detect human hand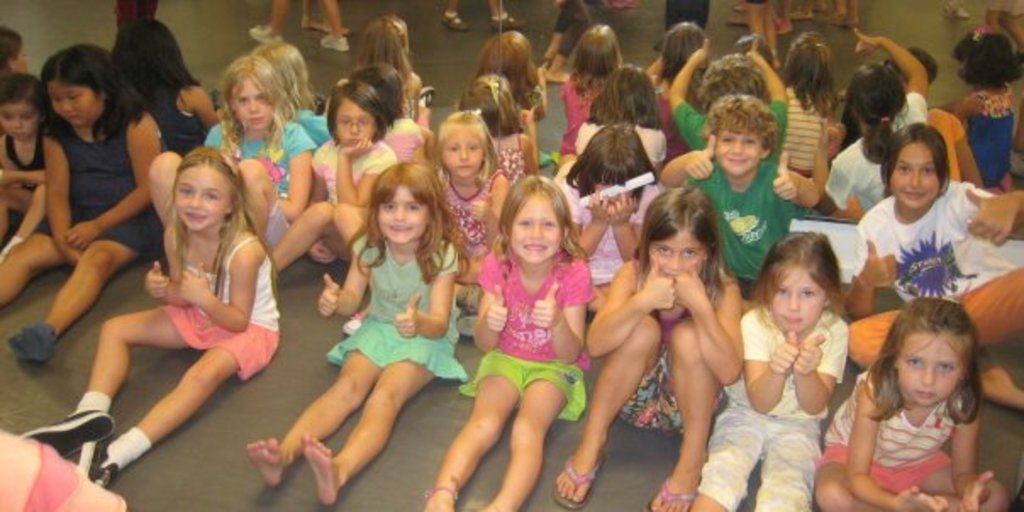
[x1=142, y1=258, x2=168, y2=305]
